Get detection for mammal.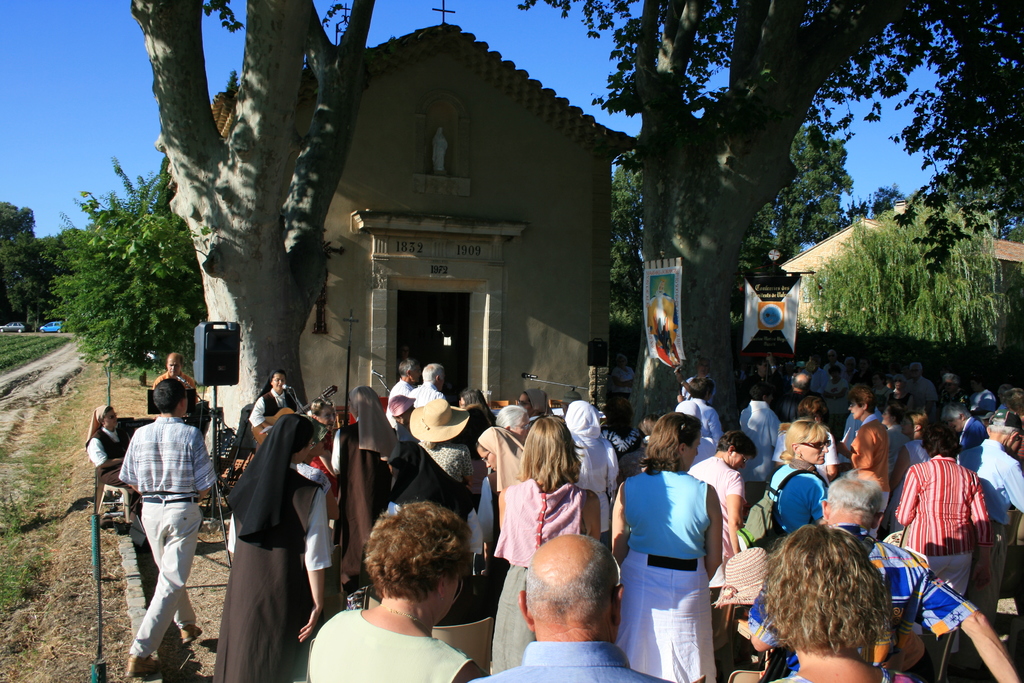
Detection: detection(852, 416, 909, 532).
